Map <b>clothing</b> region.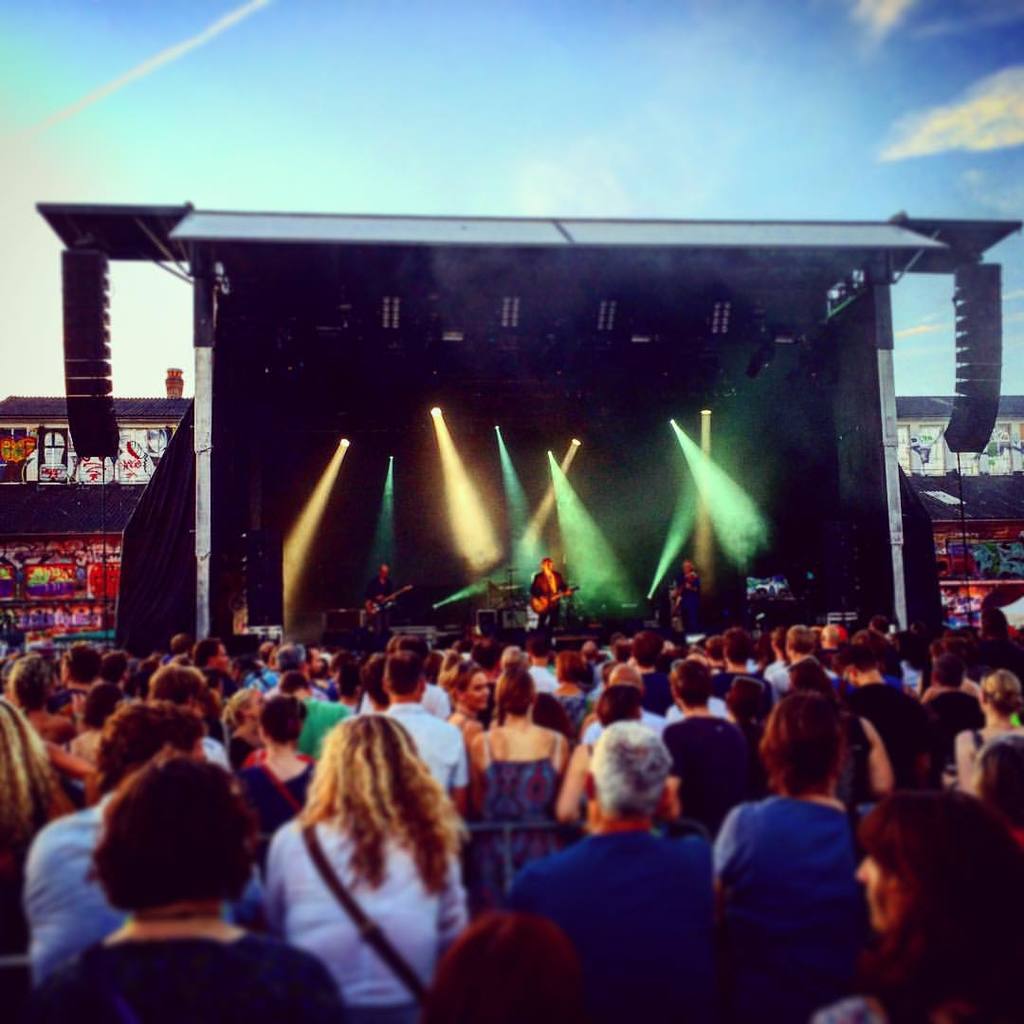
Mapped to x1=849 y1=665 x2=952 y2=797.
